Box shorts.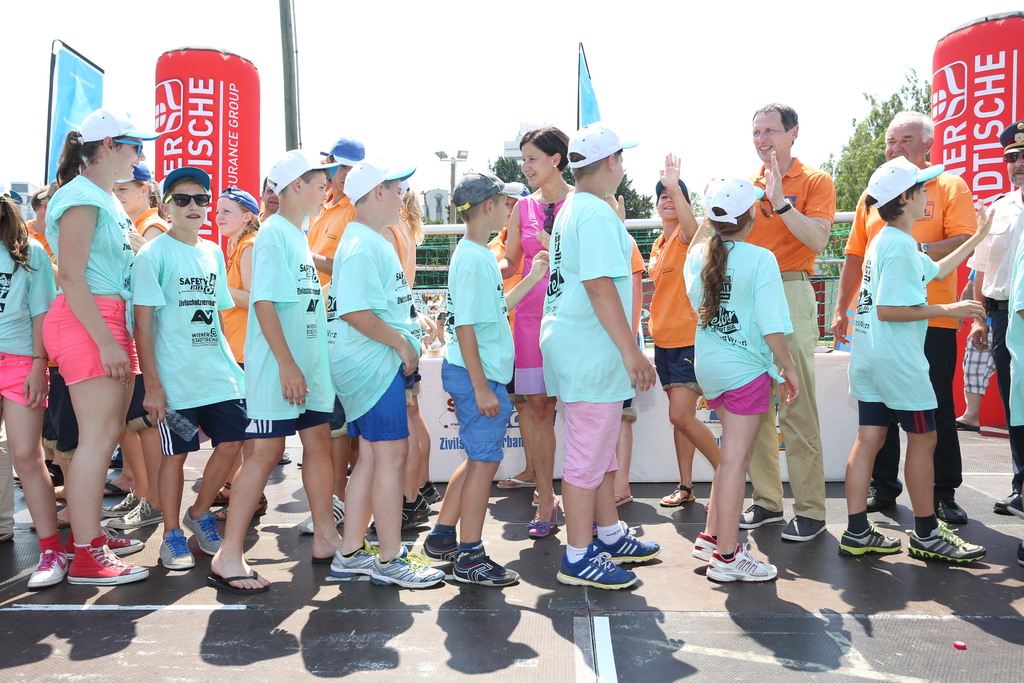
BBox(0, 352, 49, 409).
